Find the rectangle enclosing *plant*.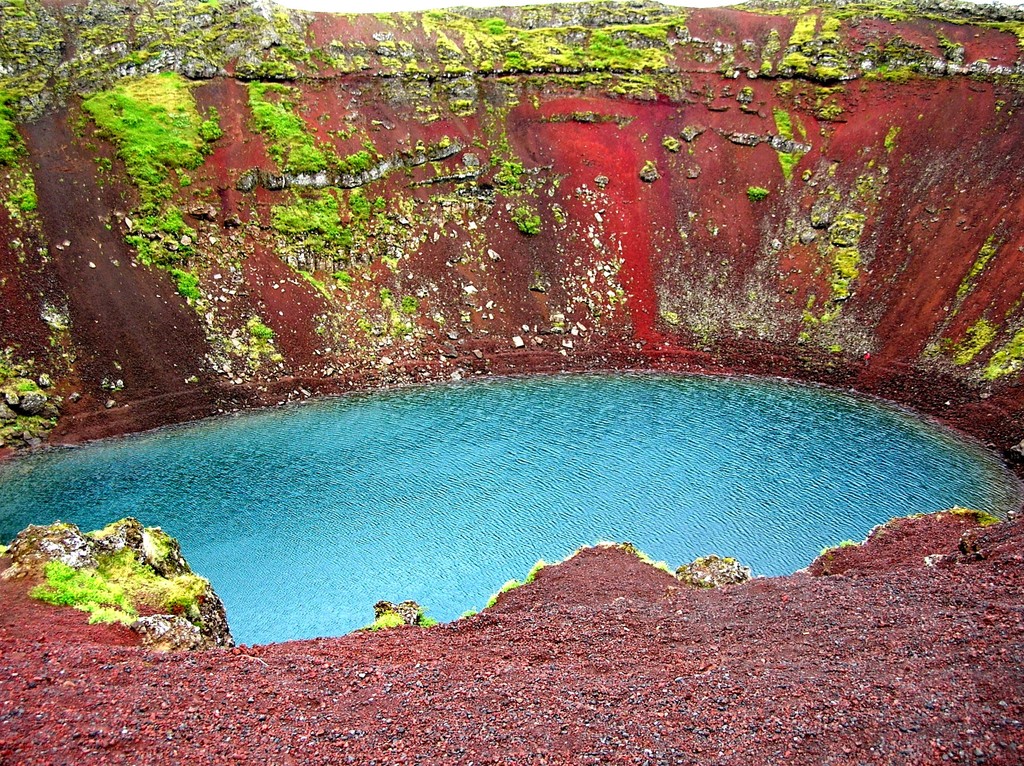
[left=425, top=4, right=445, bottom=29].
